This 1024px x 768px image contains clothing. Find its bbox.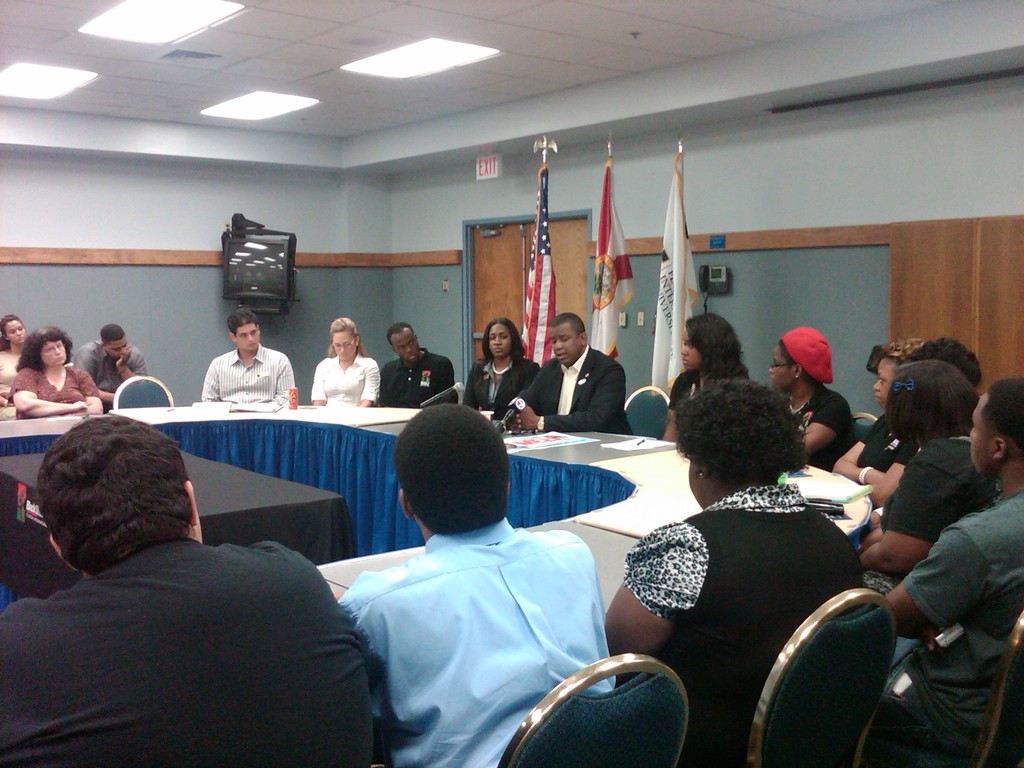
bbox=[204, 349, 295, 402].
